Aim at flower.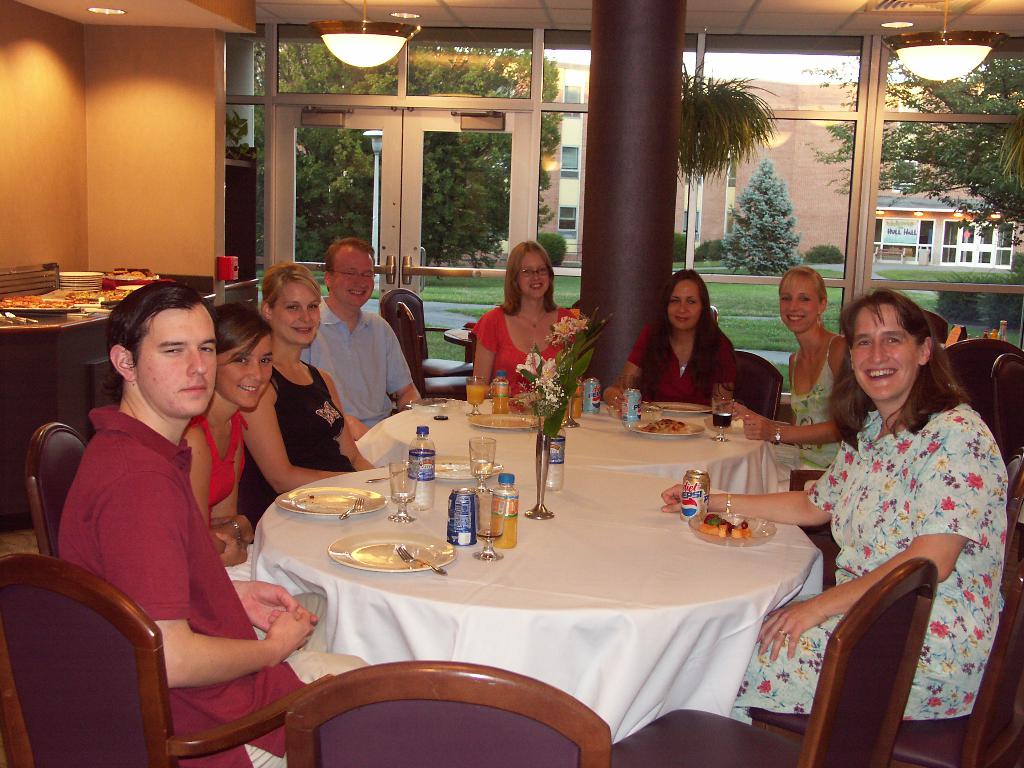
Aimed at x1=975 y1=627 x2=984 y2=636.
